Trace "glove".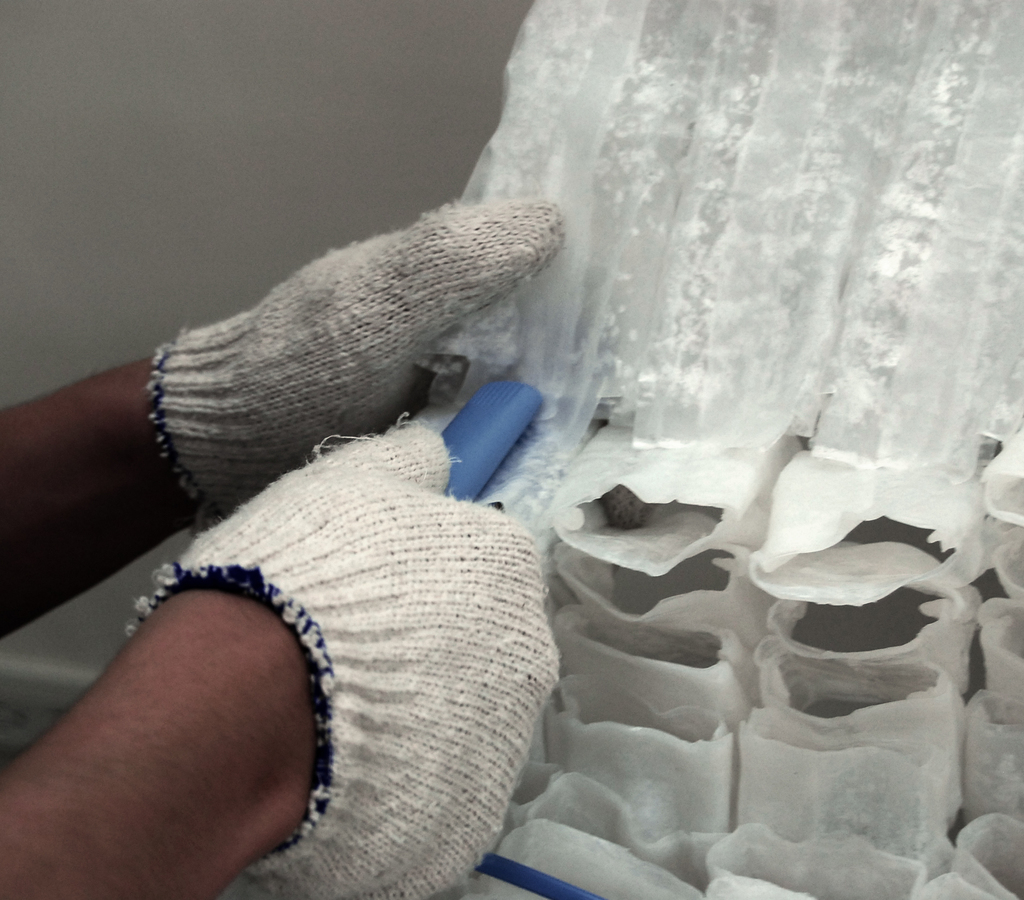
Traced to 137 415 554 899.
